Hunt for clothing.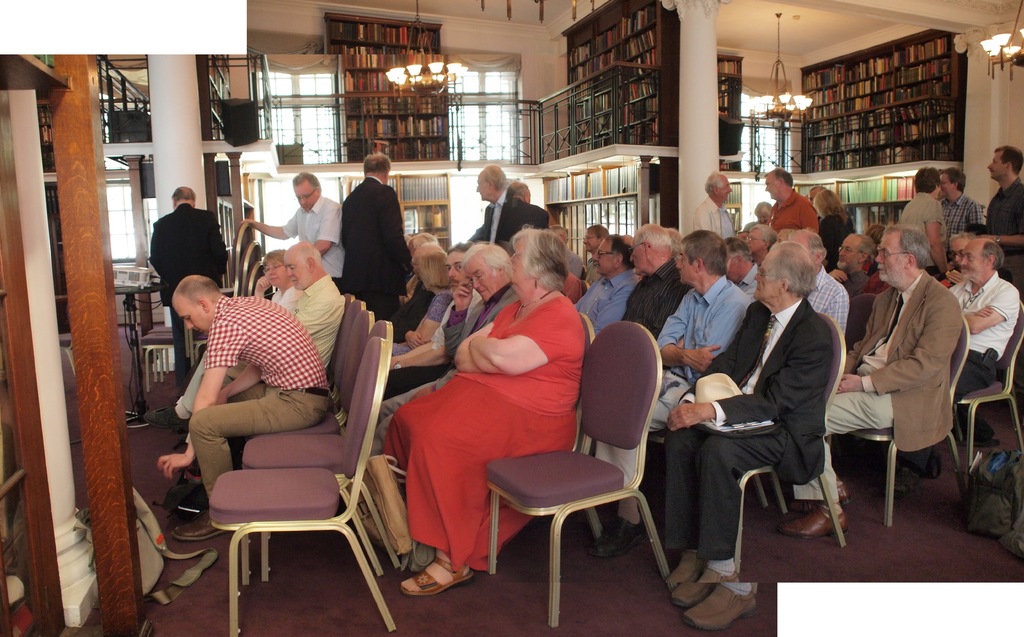
Hunted down at [281,183,348,279].
